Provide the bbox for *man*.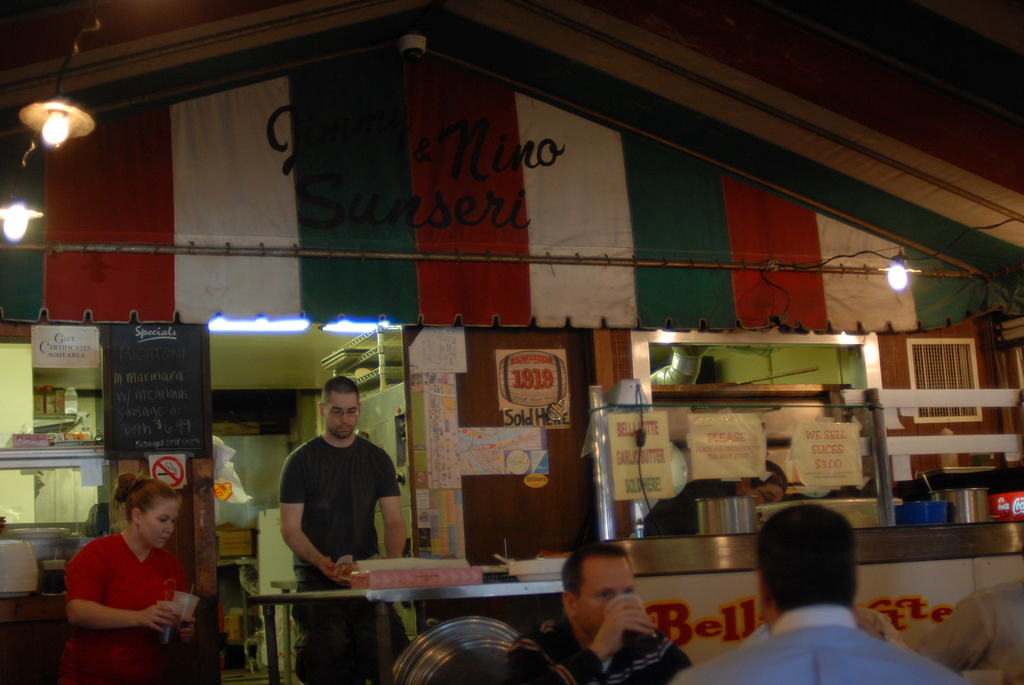
bbox=[908, 576, 1023, 684].
